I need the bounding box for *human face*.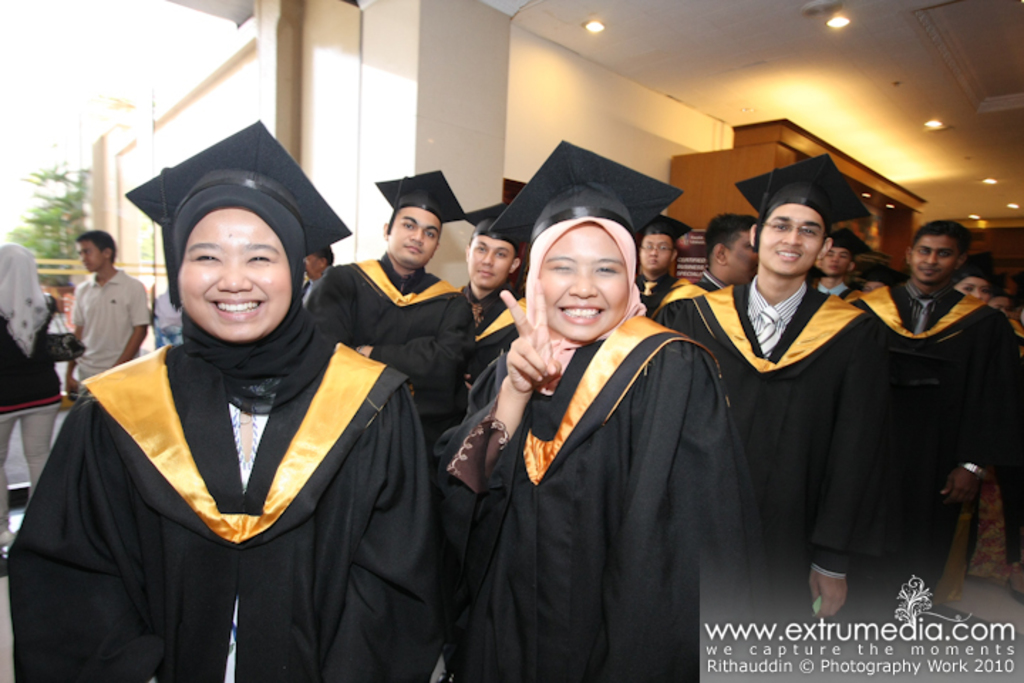
Here it is: pyautogui.locateOnScreen(391, 209, 442, 266).
